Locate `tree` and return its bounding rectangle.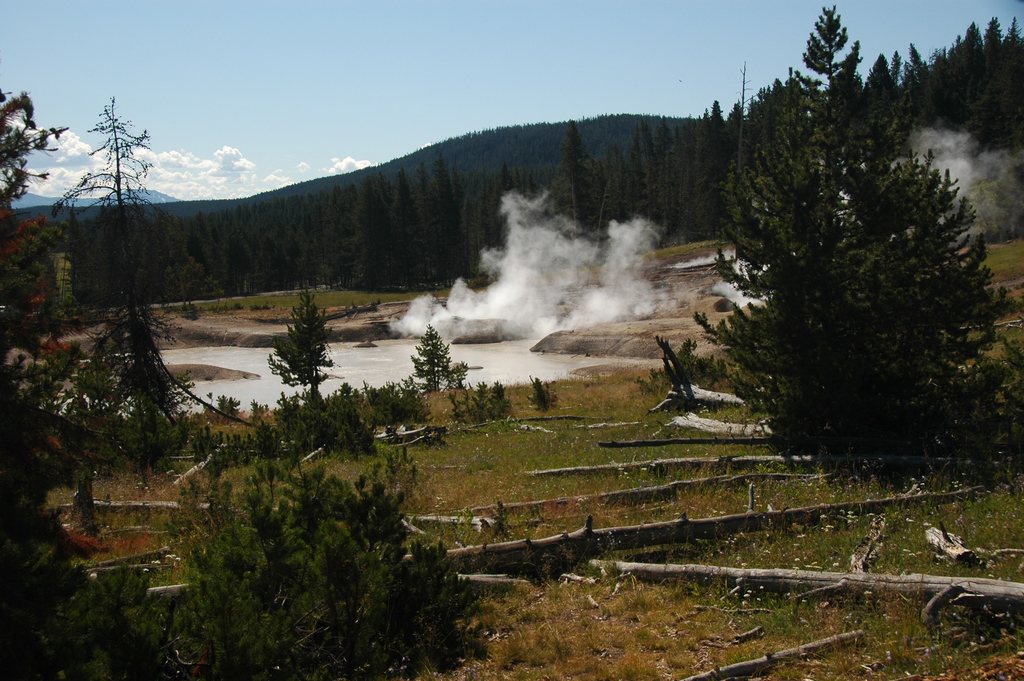
159/413/499/680.
